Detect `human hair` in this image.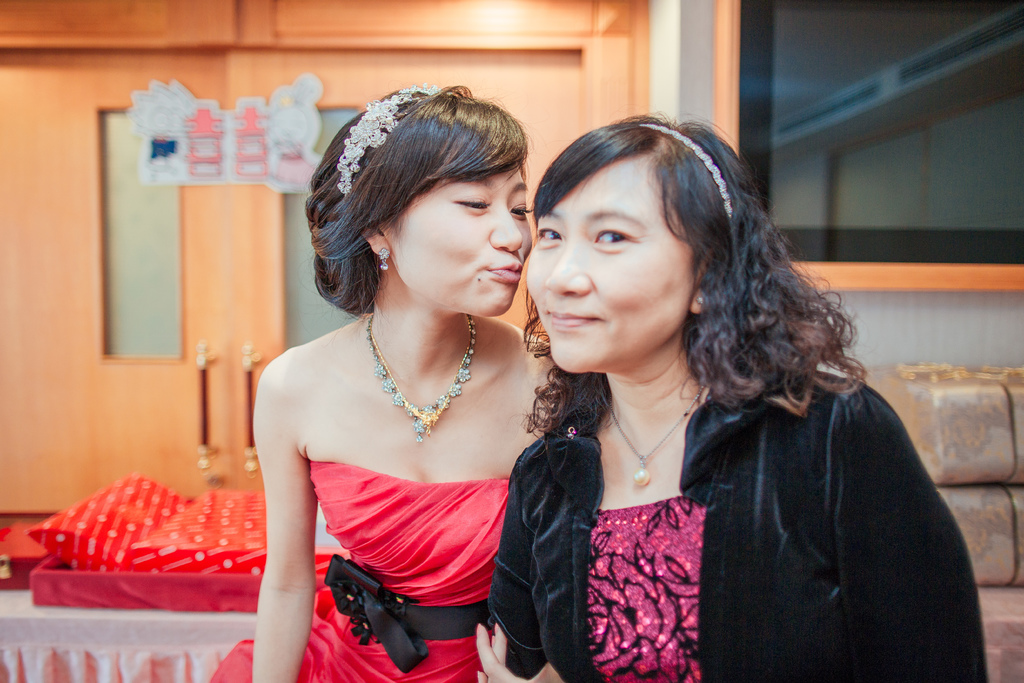
Detection: 516:129:885:509.
